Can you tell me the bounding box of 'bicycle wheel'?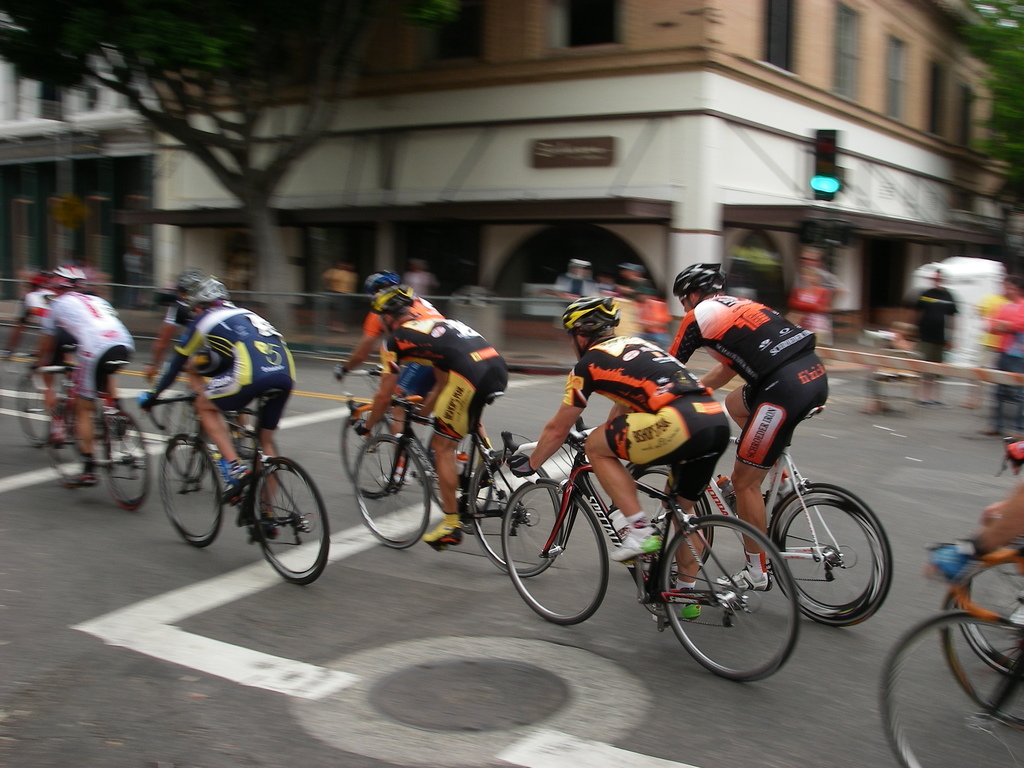
BBox(614, 458, 711, 583).
